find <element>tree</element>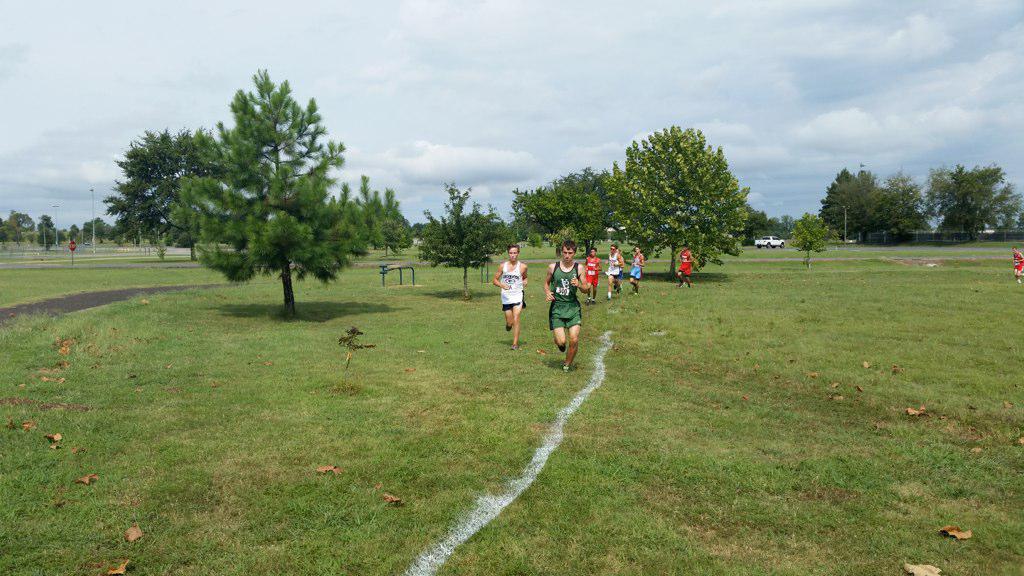
[341, 181, 418, 250]
